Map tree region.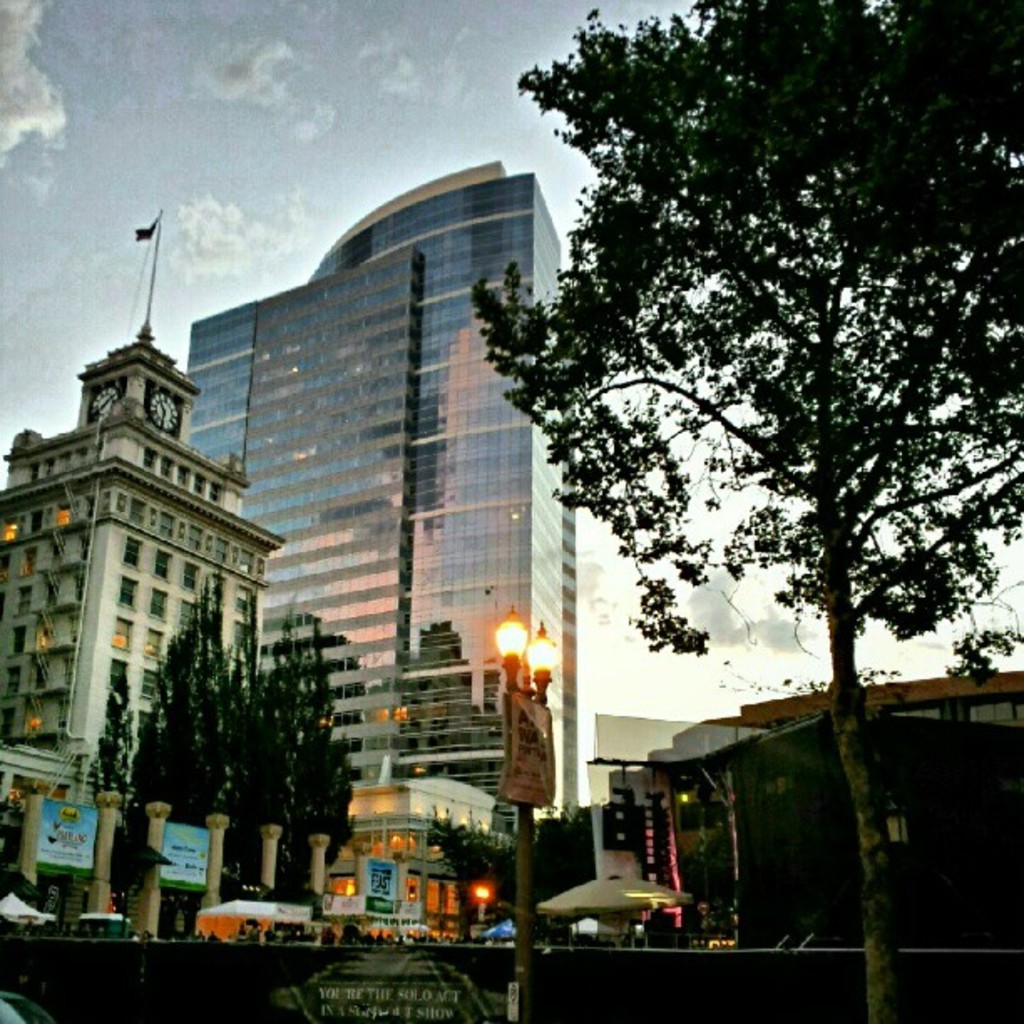
Mapped to (left=420, top=813, right=504, bottom=937).
